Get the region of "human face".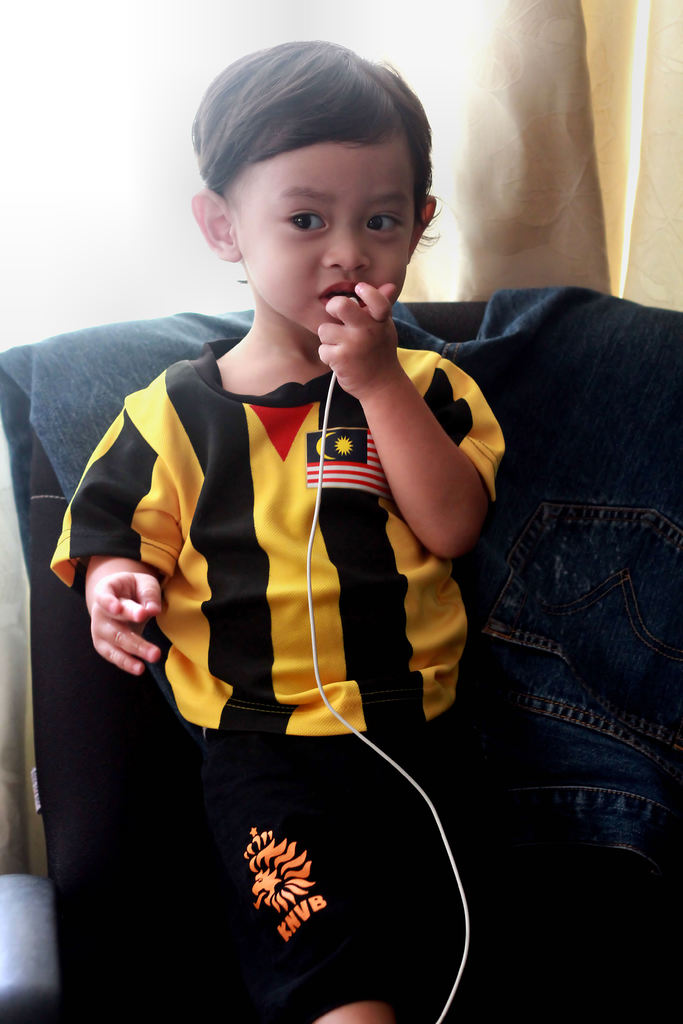
<bbox>228, 141, 423, 342</bbox>.
